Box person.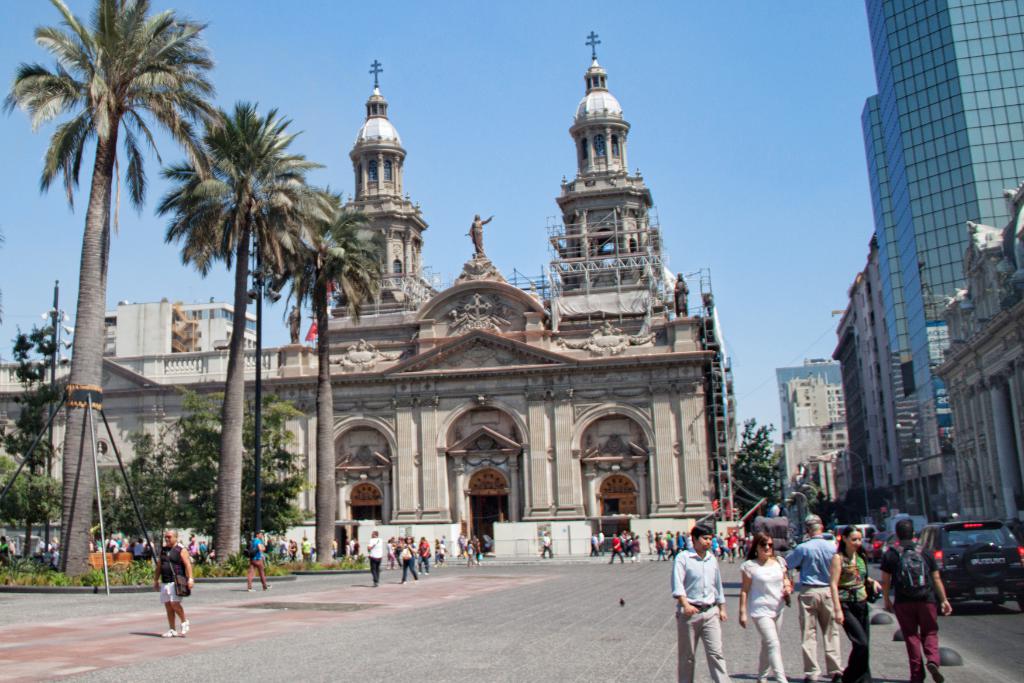
<box>243,531,268,595</box>.
